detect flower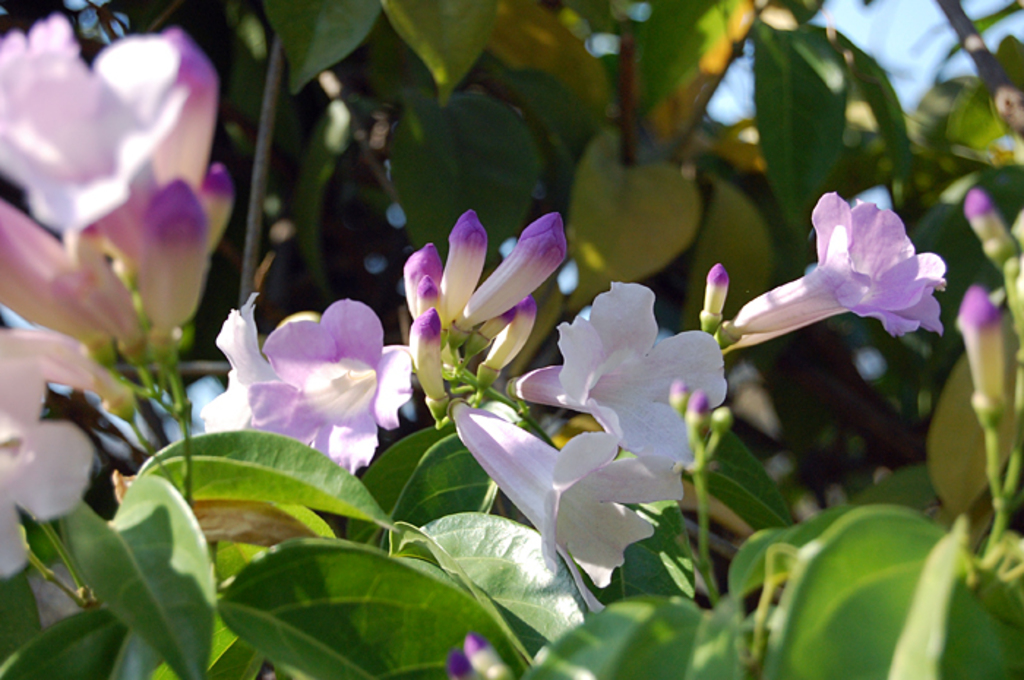
(702,263,724,314)
